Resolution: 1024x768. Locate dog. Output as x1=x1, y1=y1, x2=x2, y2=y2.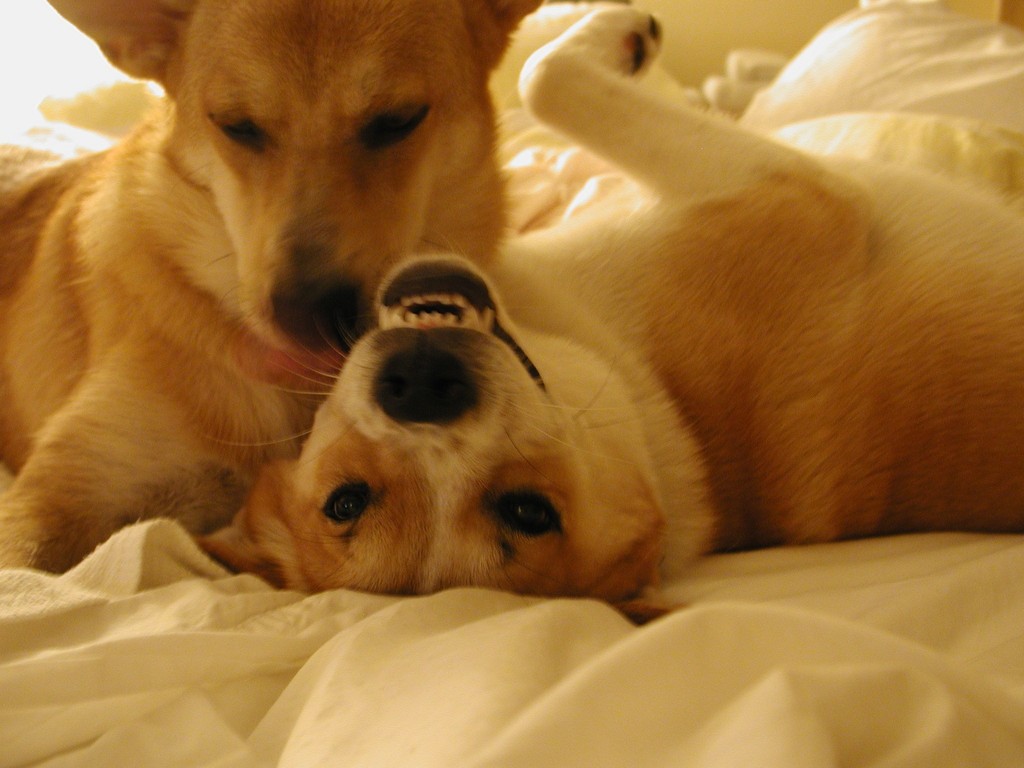
x1=199, y1=0, x2=1023, y2=614.
